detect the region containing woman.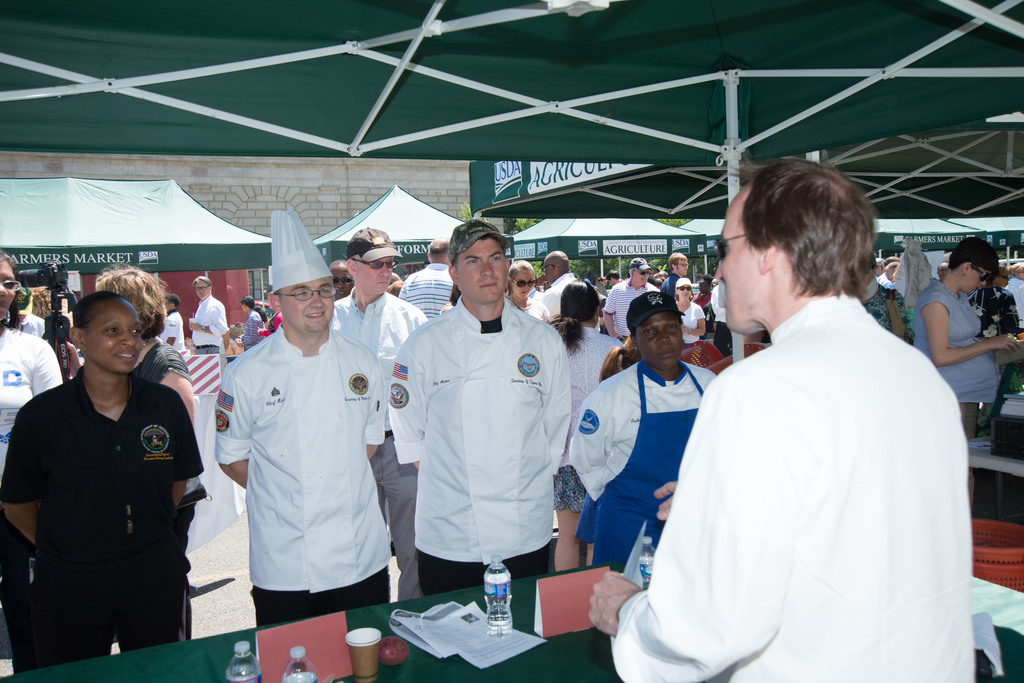
x1=539, y1=278, x2=624, y2=580.
